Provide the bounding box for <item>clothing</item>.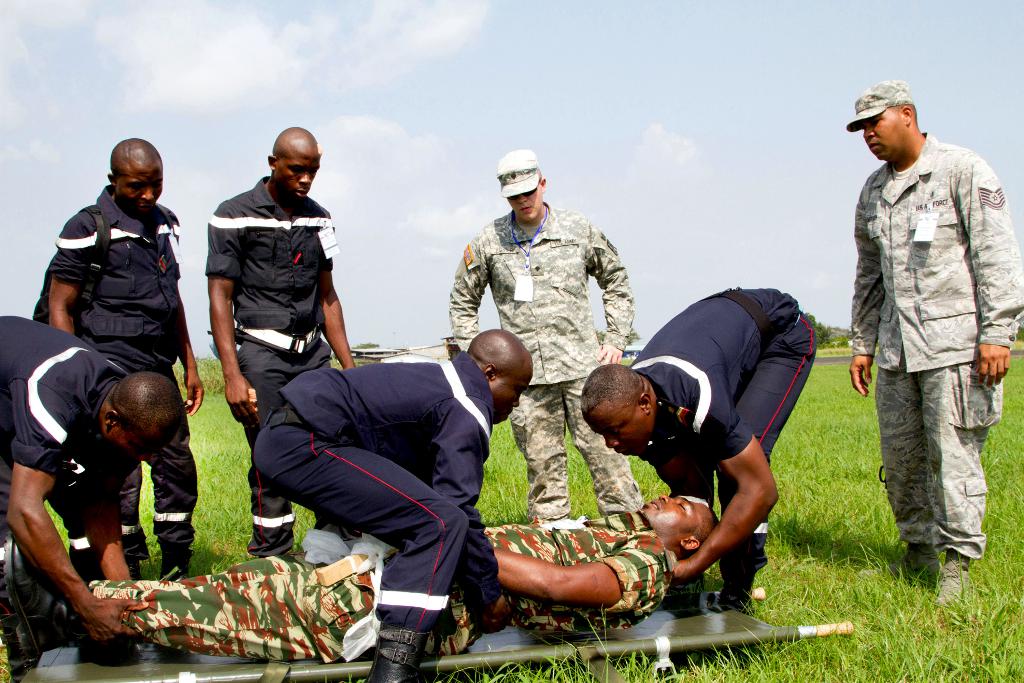
l=61, t=524, r=666, b=666.
